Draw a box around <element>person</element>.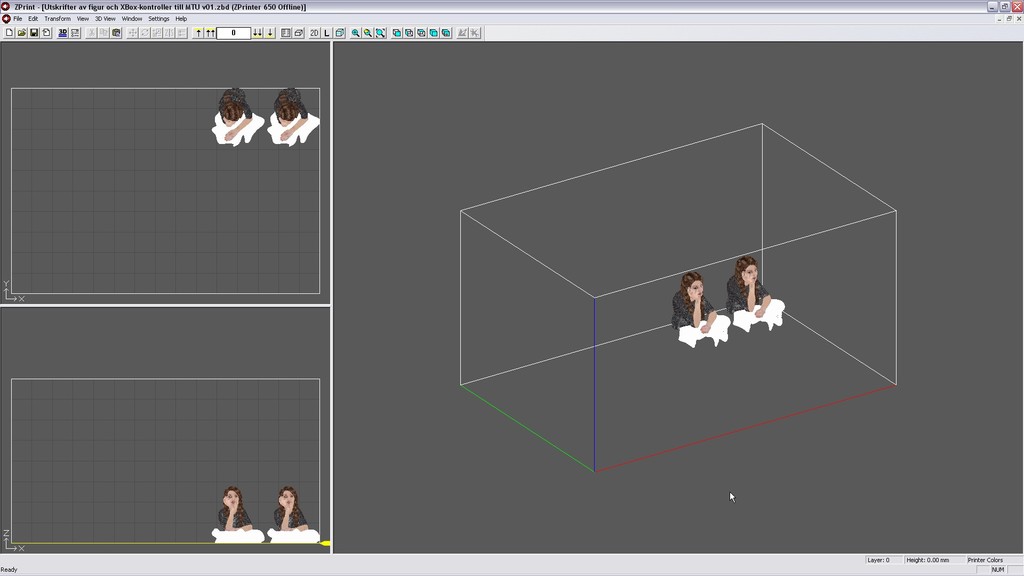
<box>732,257,790,330</box>.
